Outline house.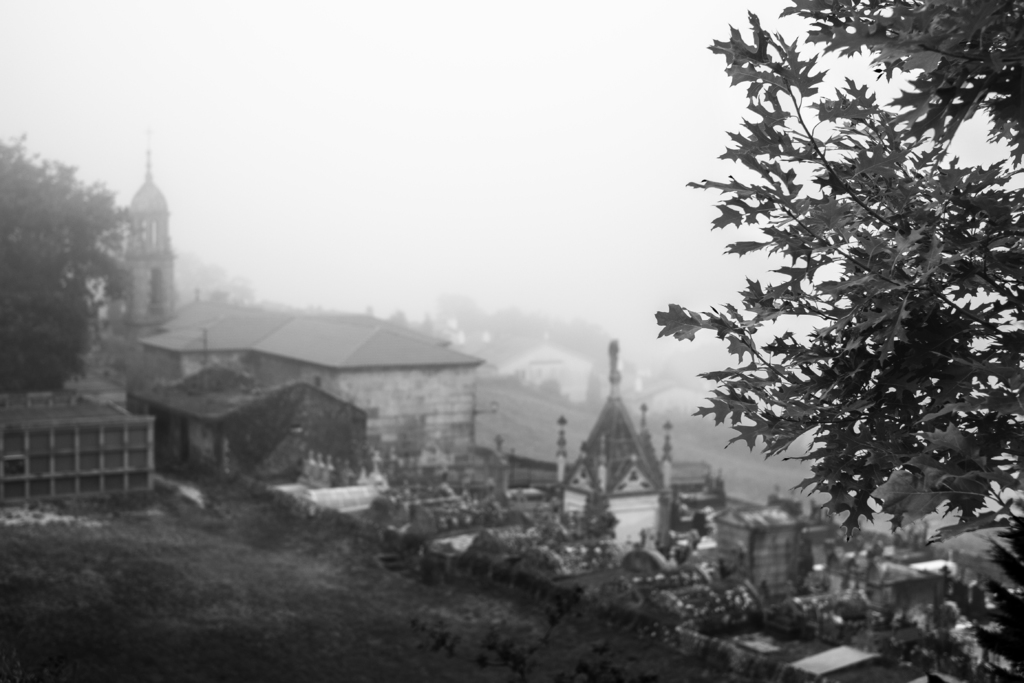
Outline: select_region(118, 129, 183, 386).
